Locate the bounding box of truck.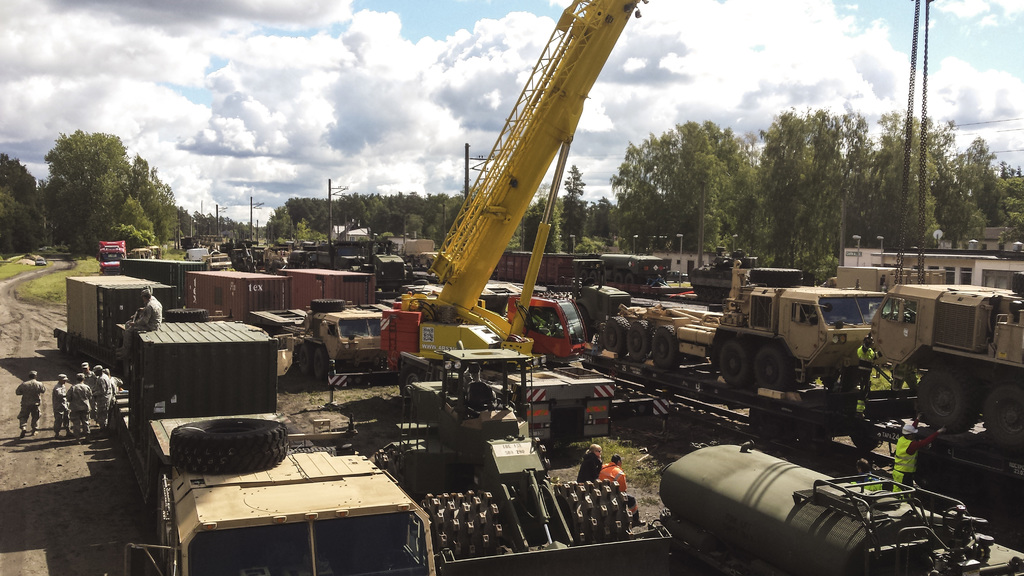
Bounding box: left=95, top=239, right=129, bottom=272.
